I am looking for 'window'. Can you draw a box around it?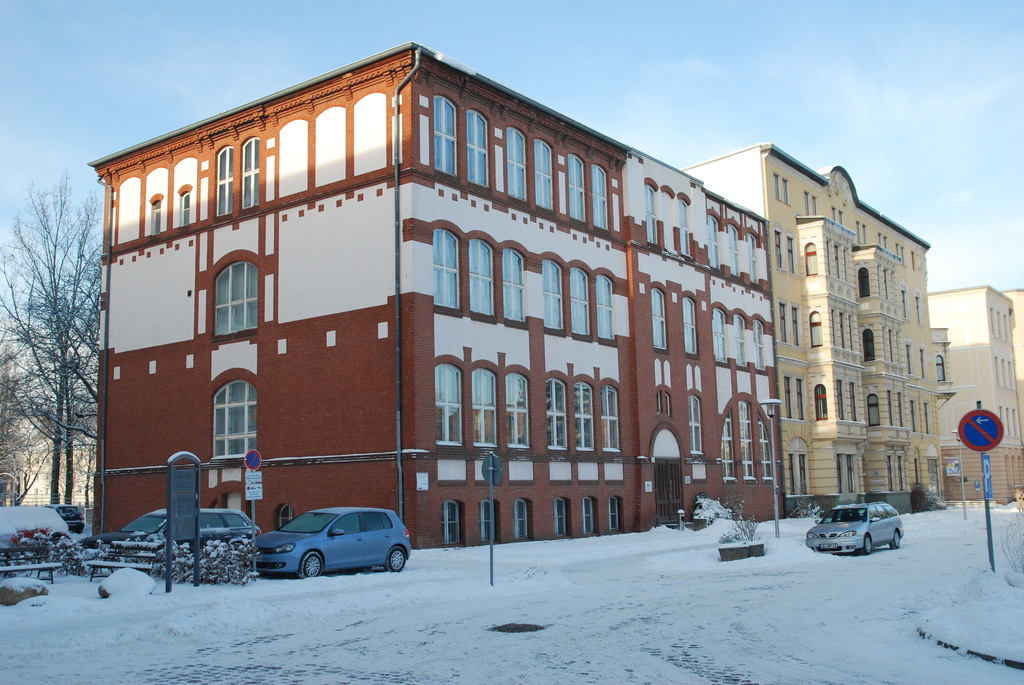
Sure, the bounding box is {"x1": 212, "y1": 374, "x2": 255, "y2": 464}.
